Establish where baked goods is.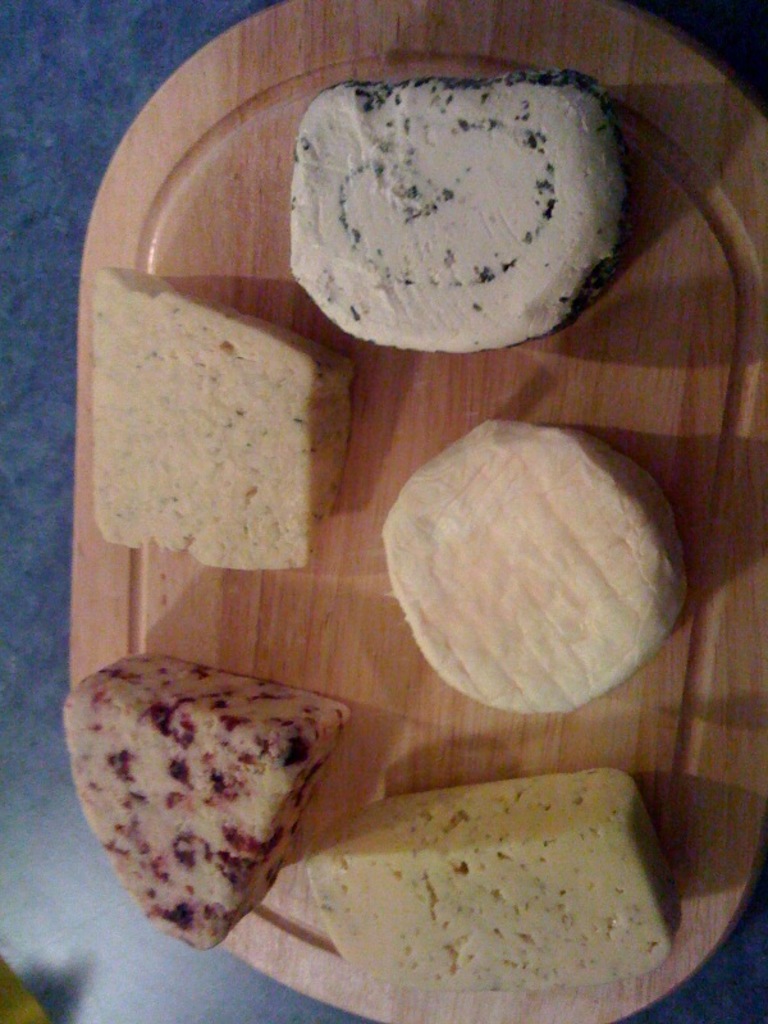
Established at left=91, top=264, right=358, bottom=582.
